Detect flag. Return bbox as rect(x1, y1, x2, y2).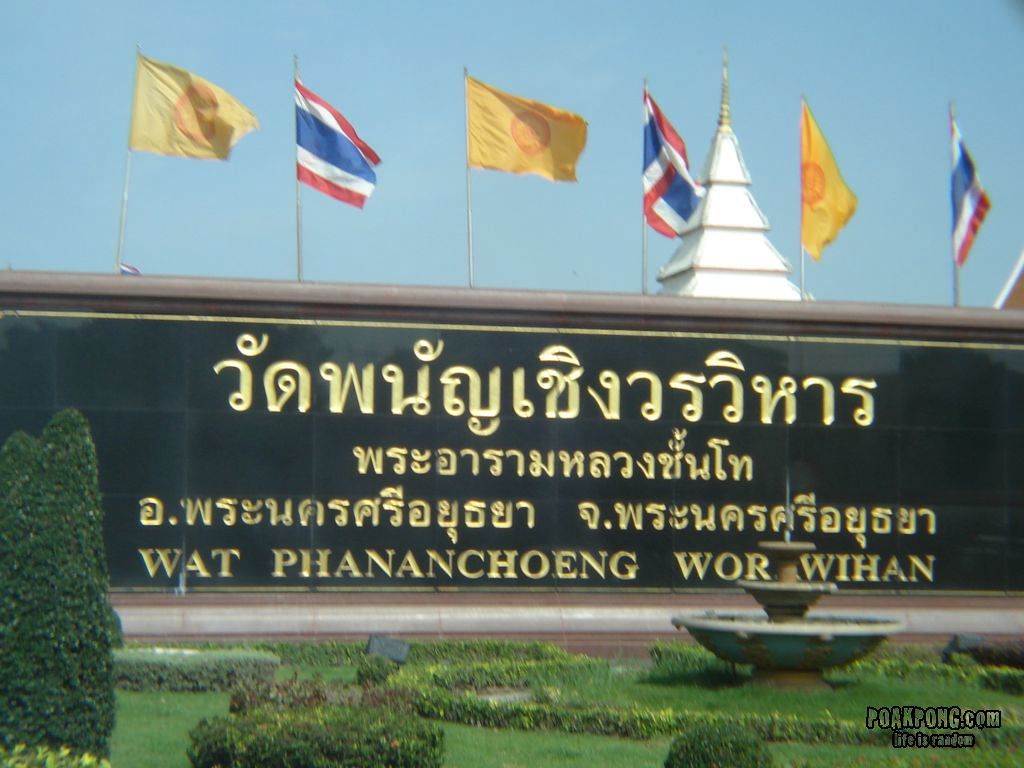
rect(632, 80, 709, 243).
